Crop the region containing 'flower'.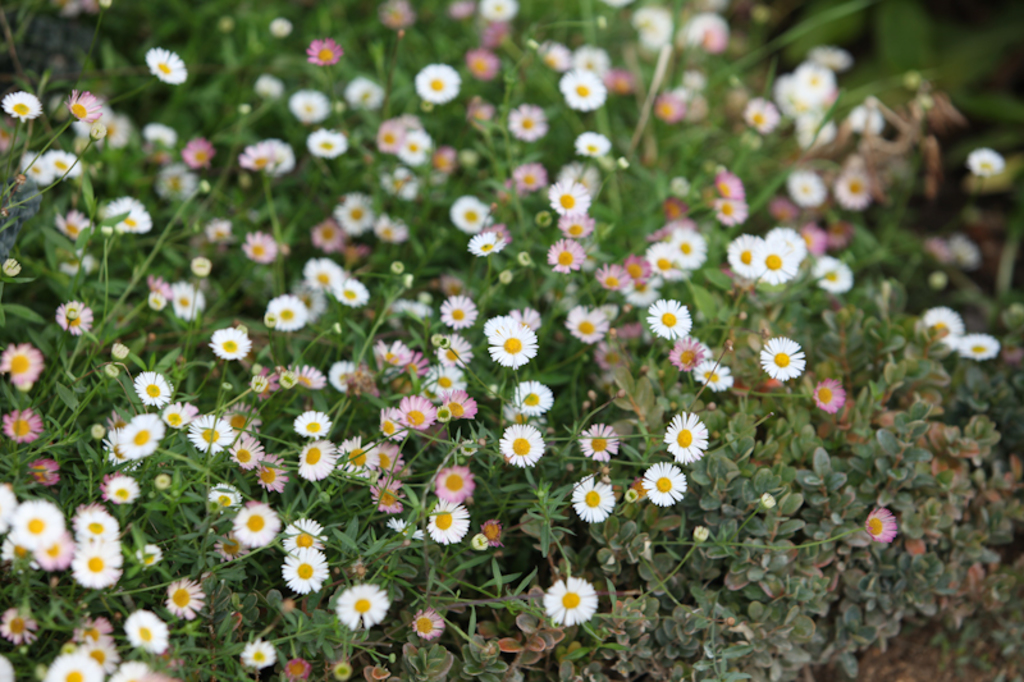
Crop region: 576, 422, 621, 466.
